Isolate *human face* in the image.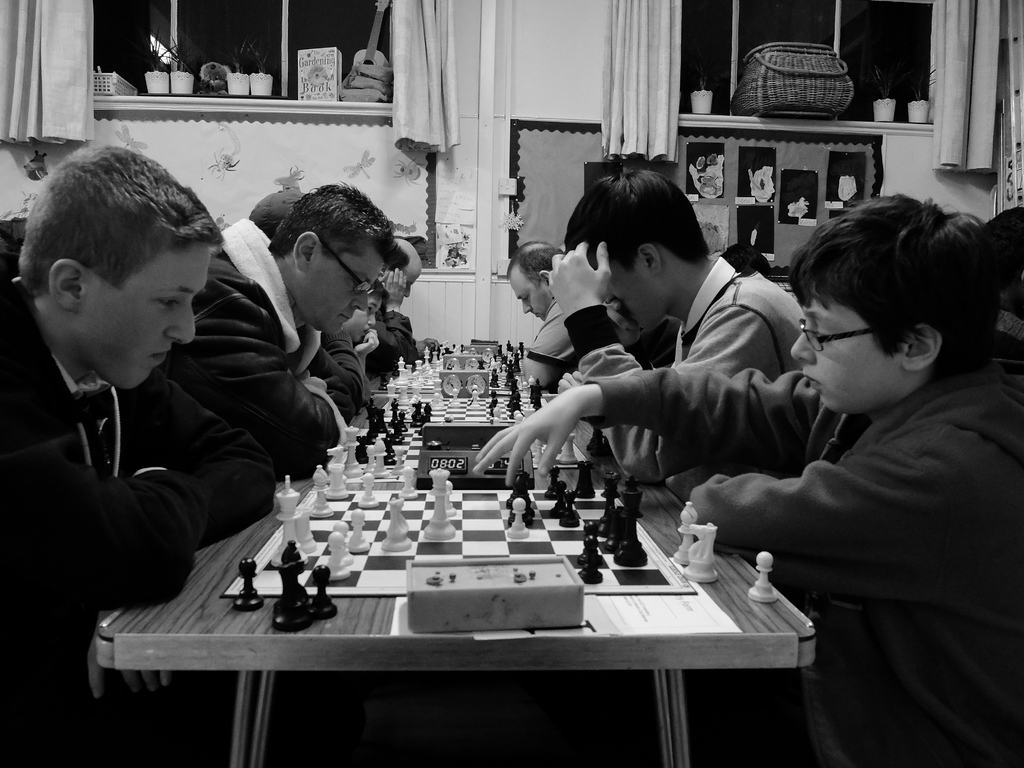
Isolated region: (x1=507, y1=266, x2=548, y2=312).
